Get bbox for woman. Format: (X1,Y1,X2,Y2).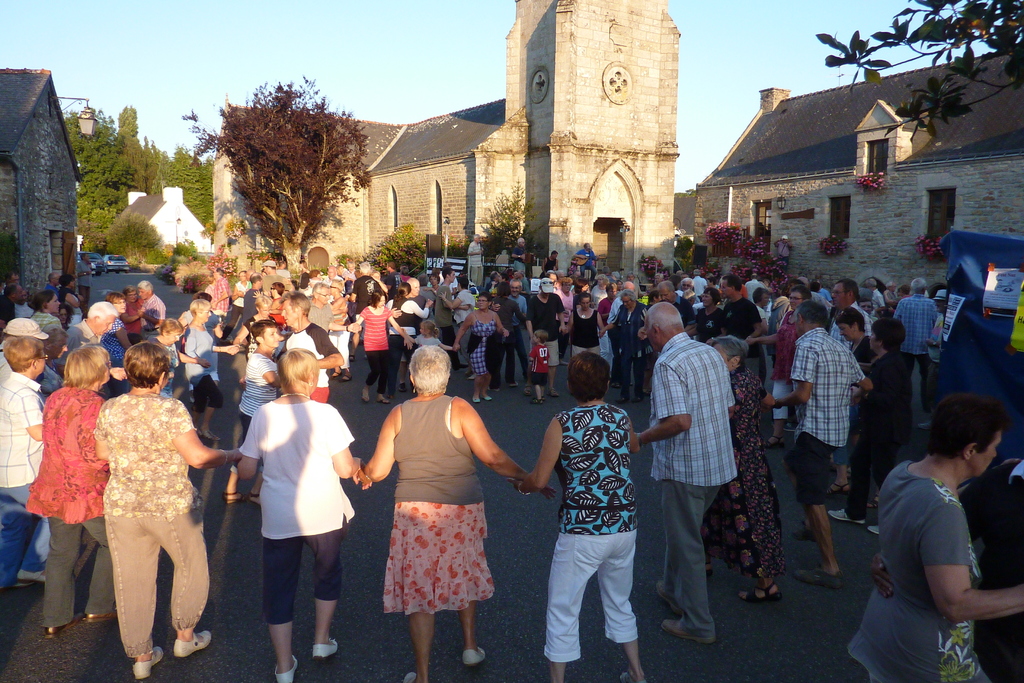
(96,290,134,391).
